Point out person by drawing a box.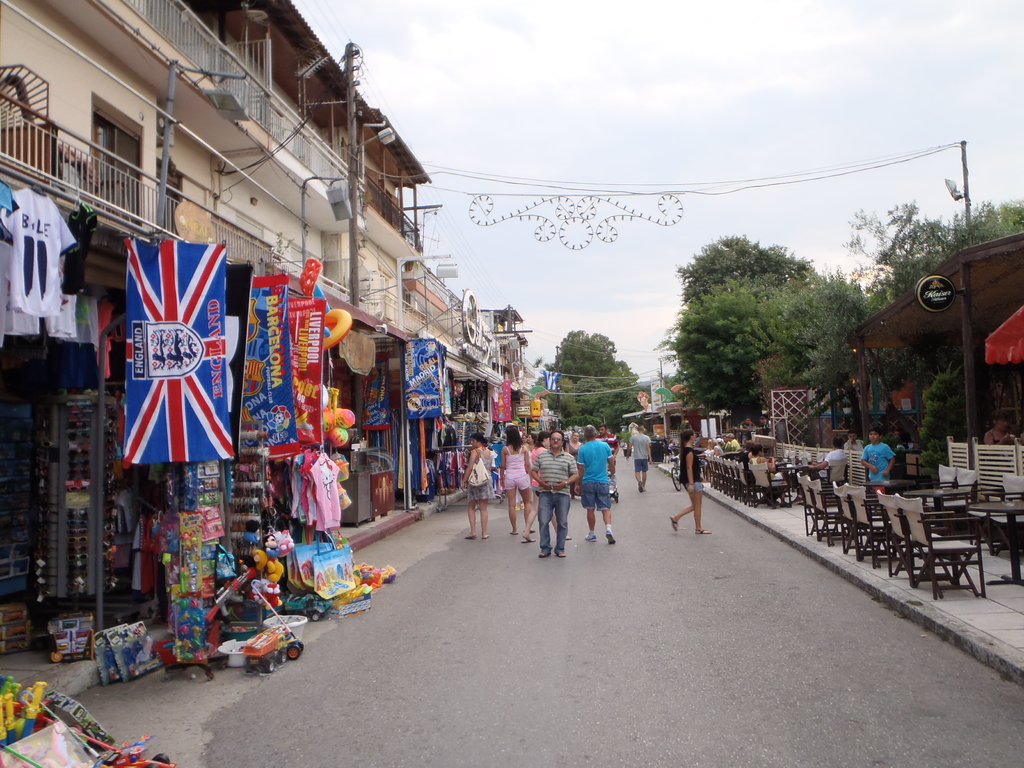
<bbox>669, 428, 710, 536</bbox>.
